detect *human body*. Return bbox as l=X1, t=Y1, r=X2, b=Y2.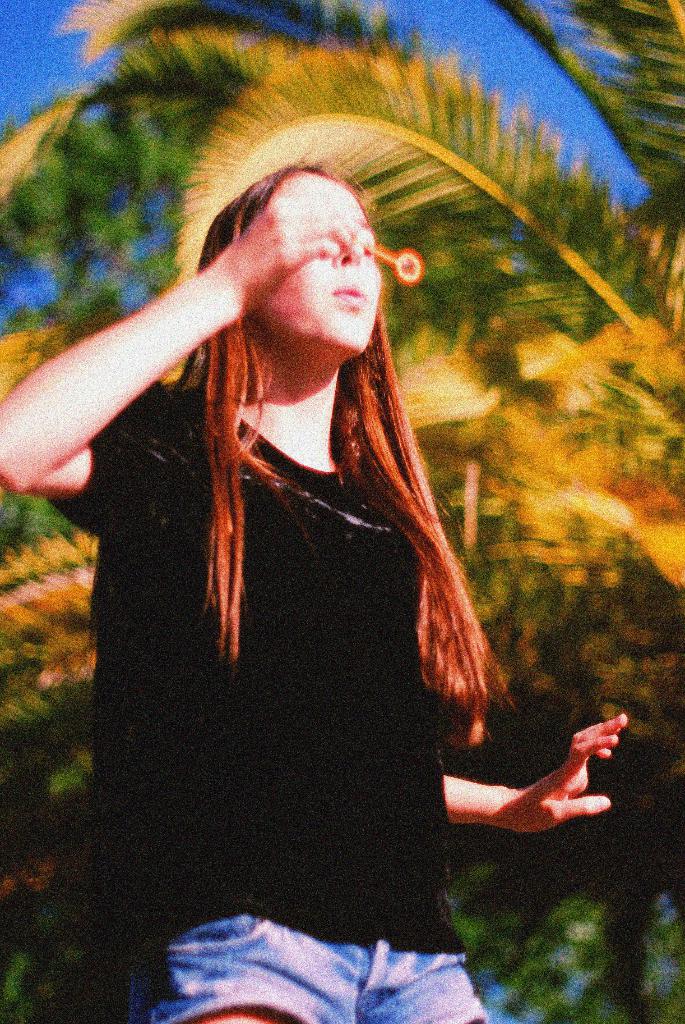
l=0, t=167, r=627, b=1023.
